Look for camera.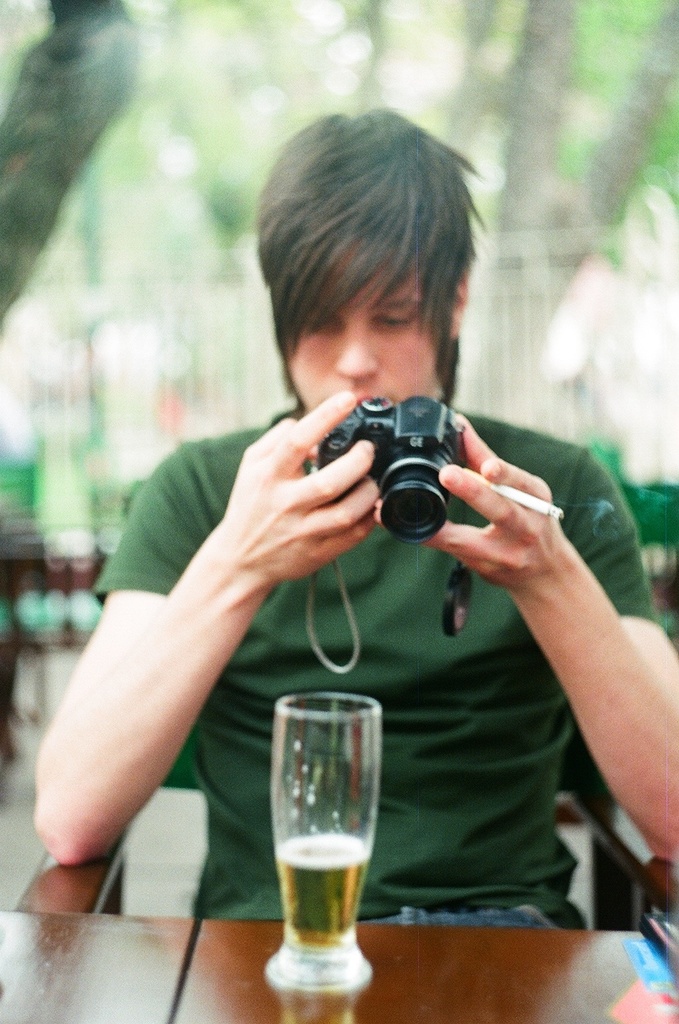
Found: 273/386/523/565.
